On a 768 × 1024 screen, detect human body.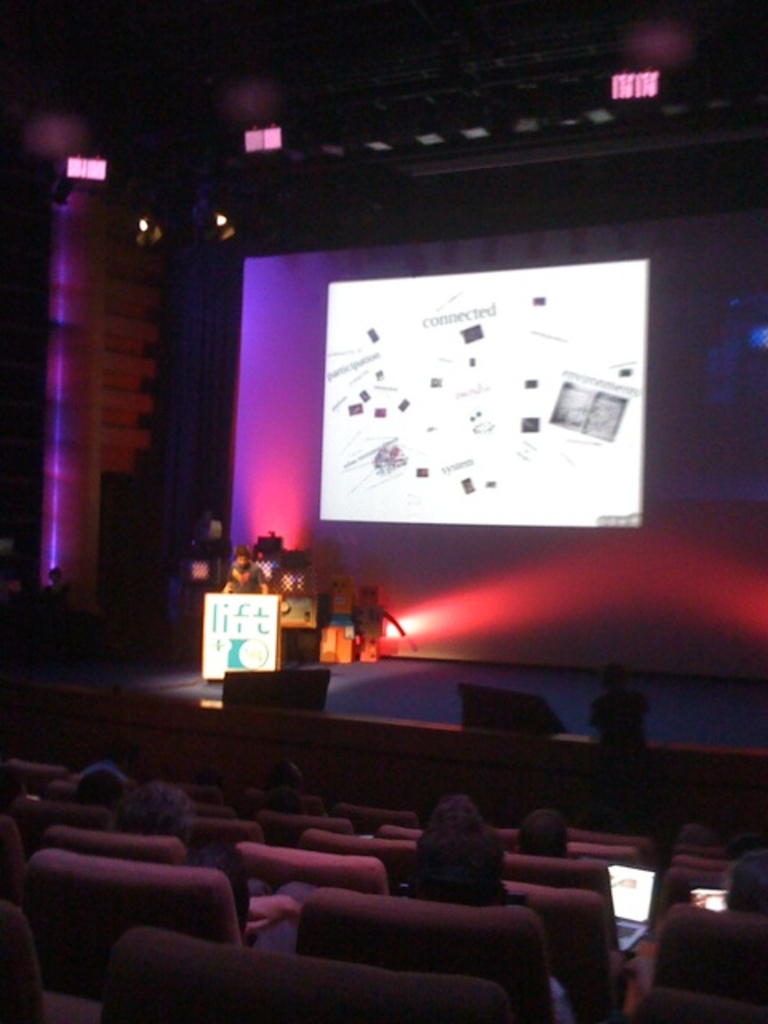
select_region(101, 774, 195, 848).
